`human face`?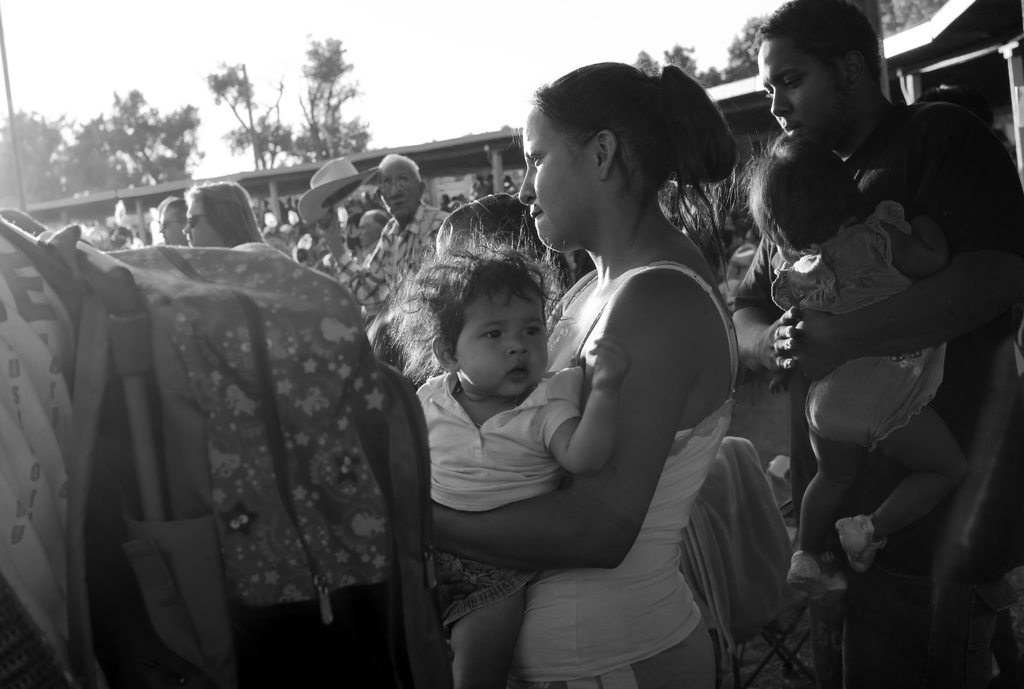
bbox=(515, 115, 593, 256)
